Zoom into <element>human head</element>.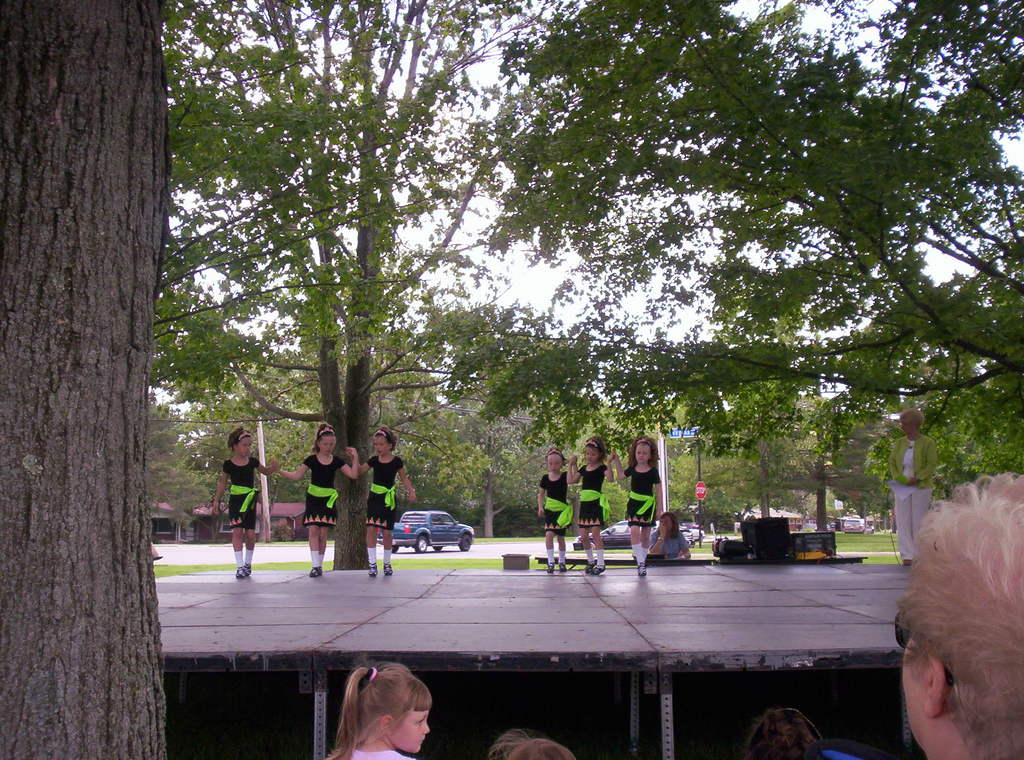
Zoom target: 584, 436, 608, 464.
